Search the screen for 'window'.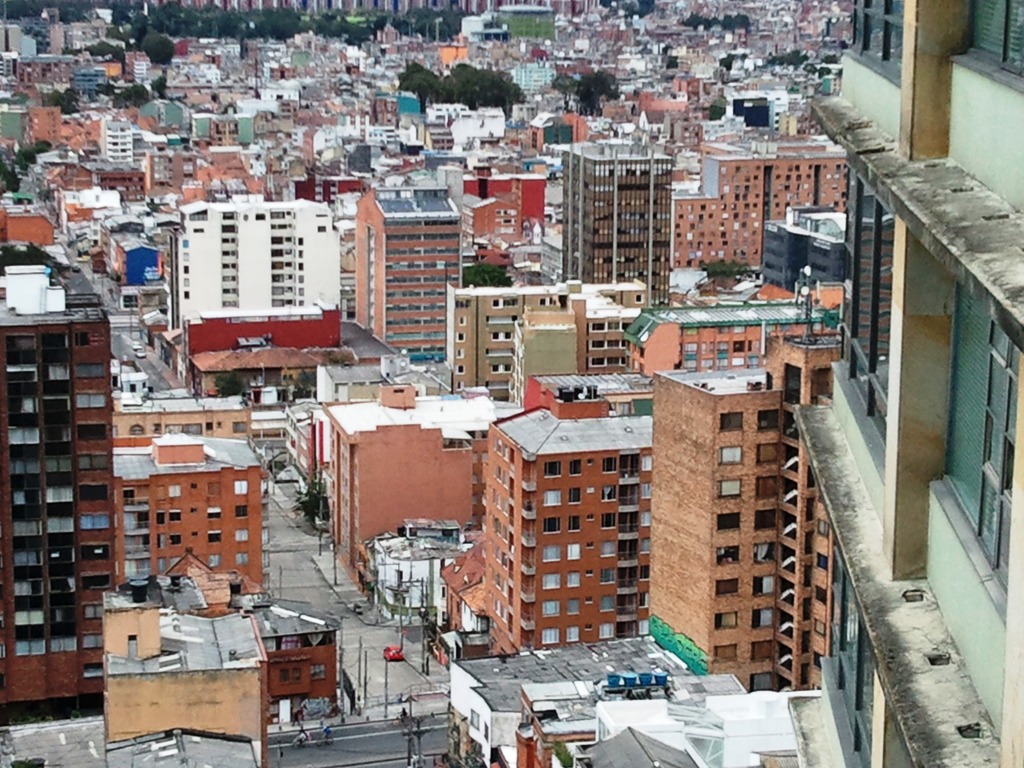
Found at 948/0/1023/88.
